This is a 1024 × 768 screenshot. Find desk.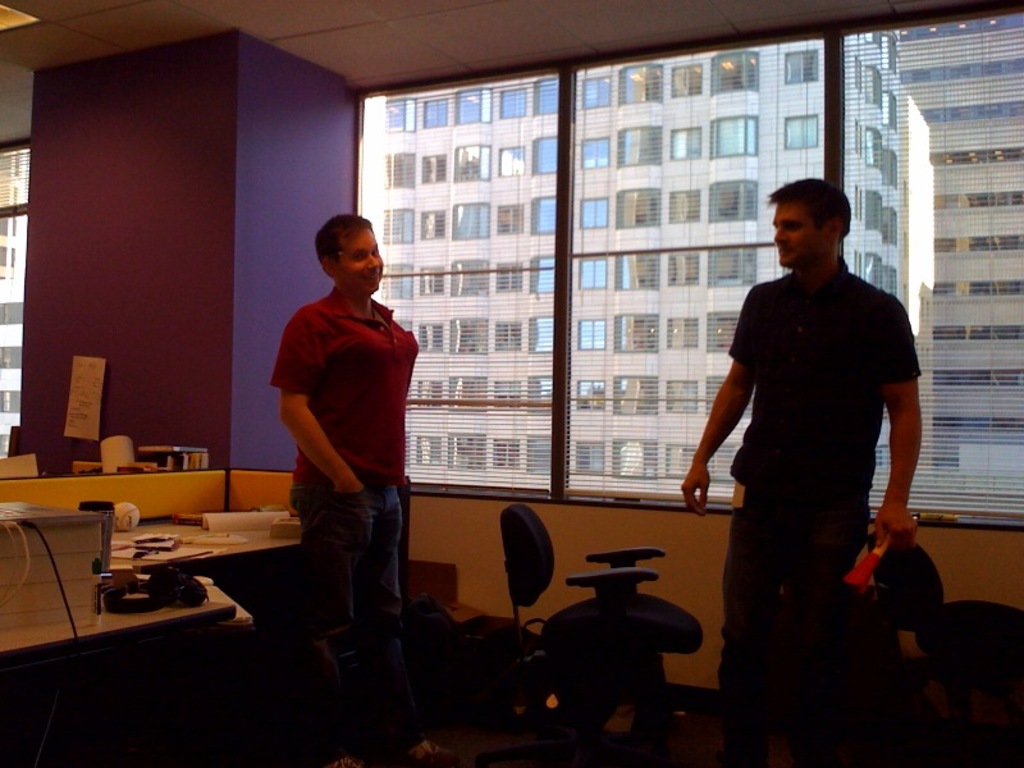
Bounding box: (19, 527, 285, 667).
